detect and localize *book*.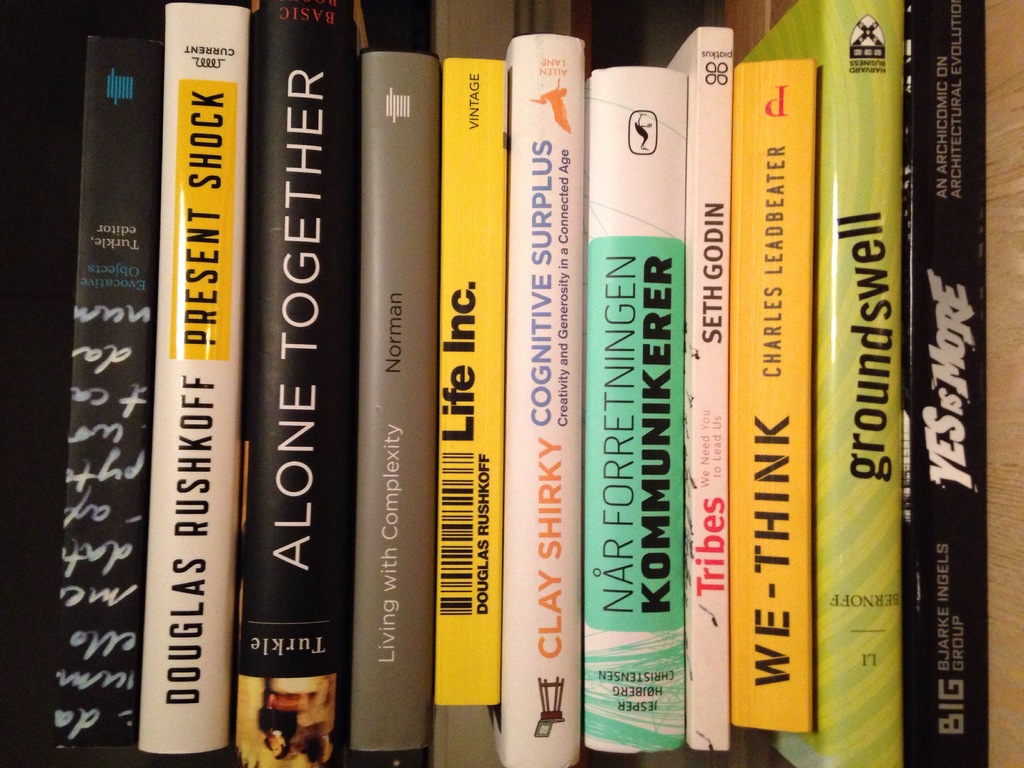
Localized at (662,24,732,767).
